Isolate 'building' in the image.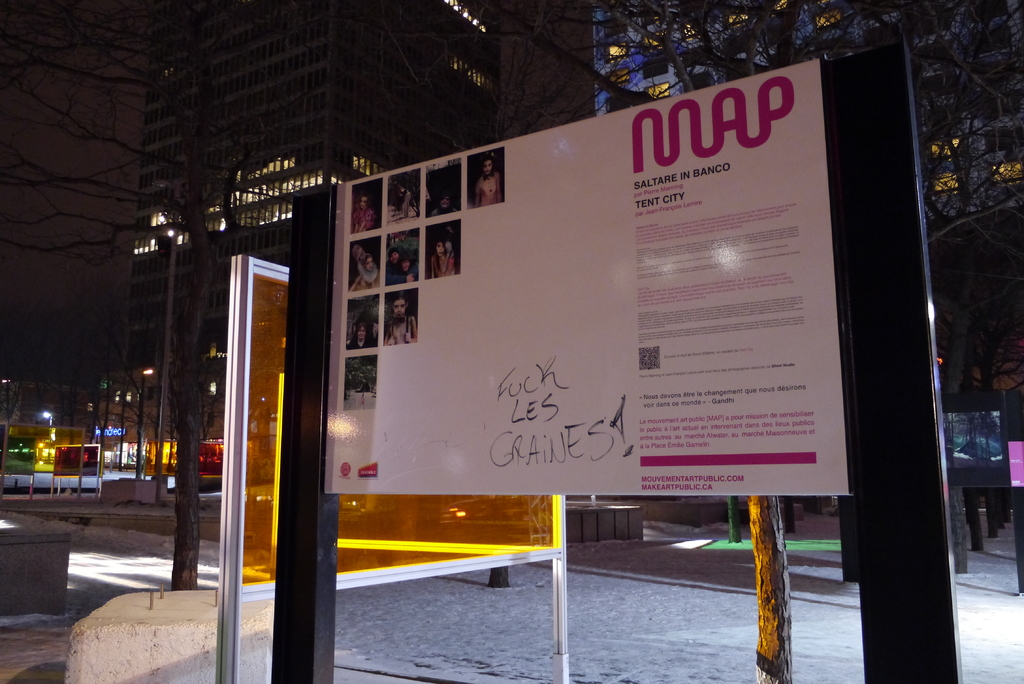
Isolated region: BBox(135, 0, 500, 507).
